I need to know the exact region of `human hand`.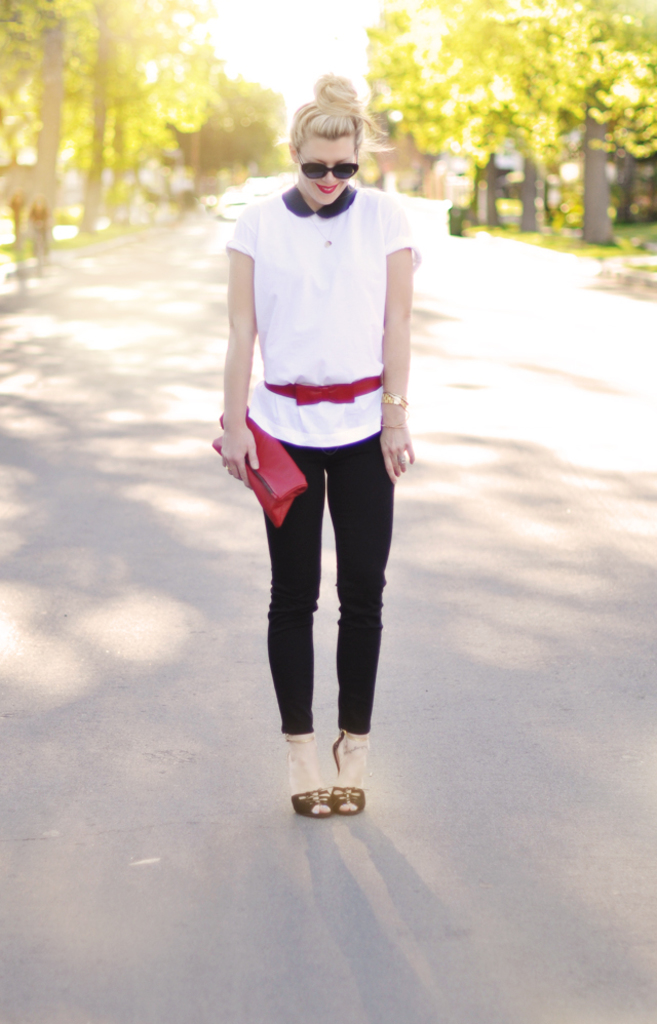
Region: (211,395,266,493).
